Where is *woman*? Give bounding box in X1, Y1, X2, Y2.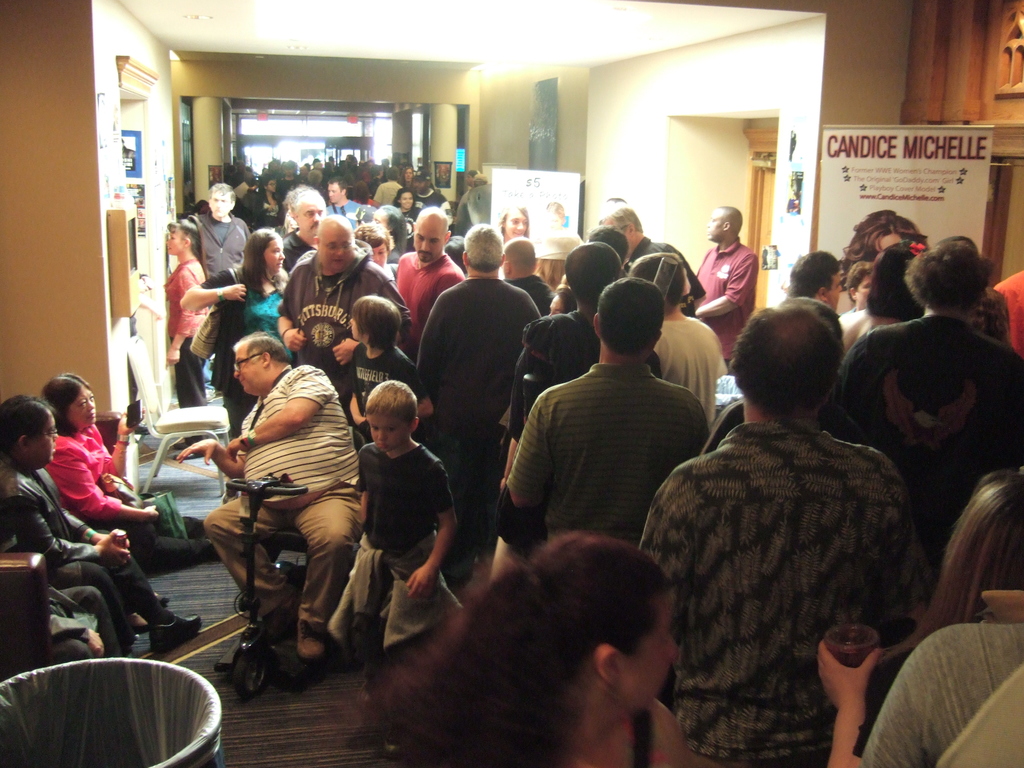
351, 532, 693, 767.
